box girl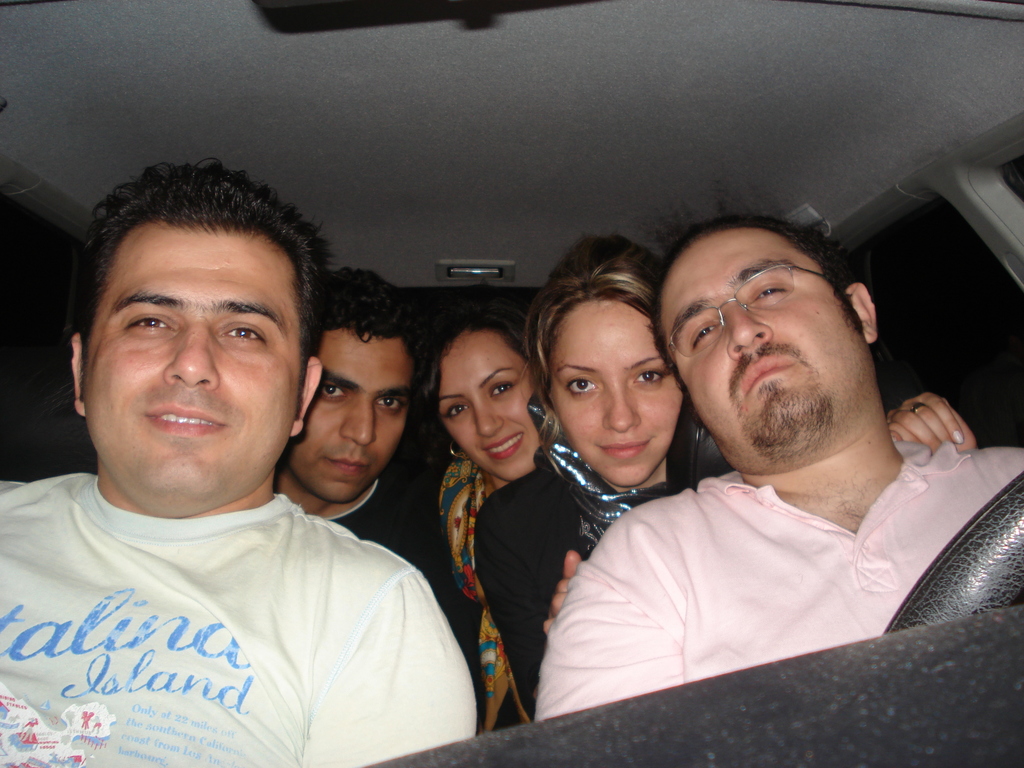
box(467, 223, 980, 716)
